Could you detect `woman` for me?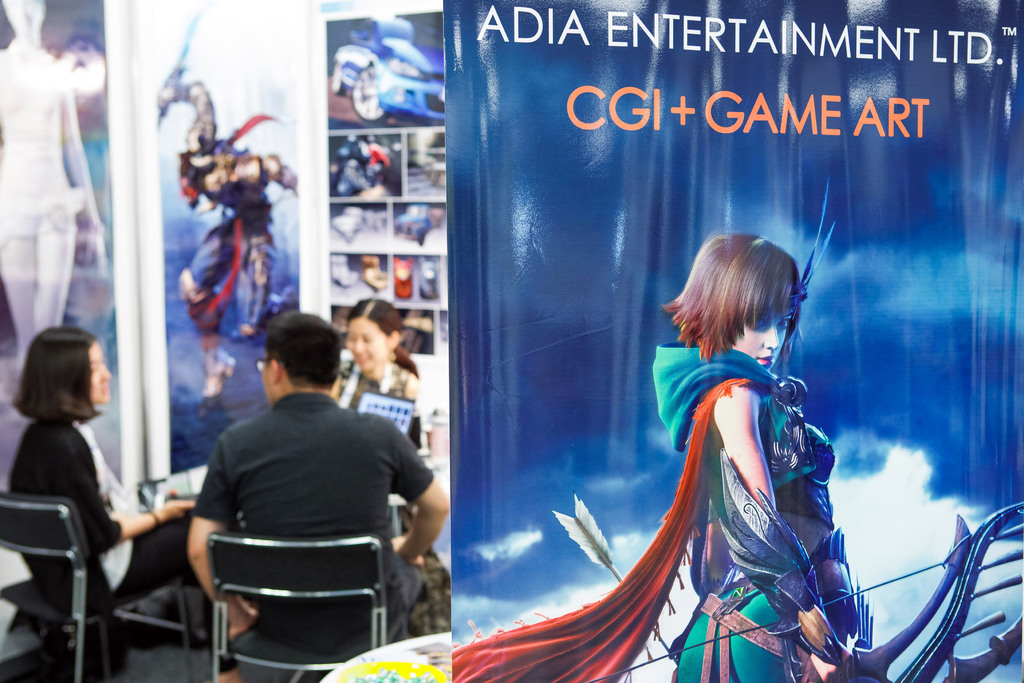
Detection result: BBox(5, 320, 216, 646).
